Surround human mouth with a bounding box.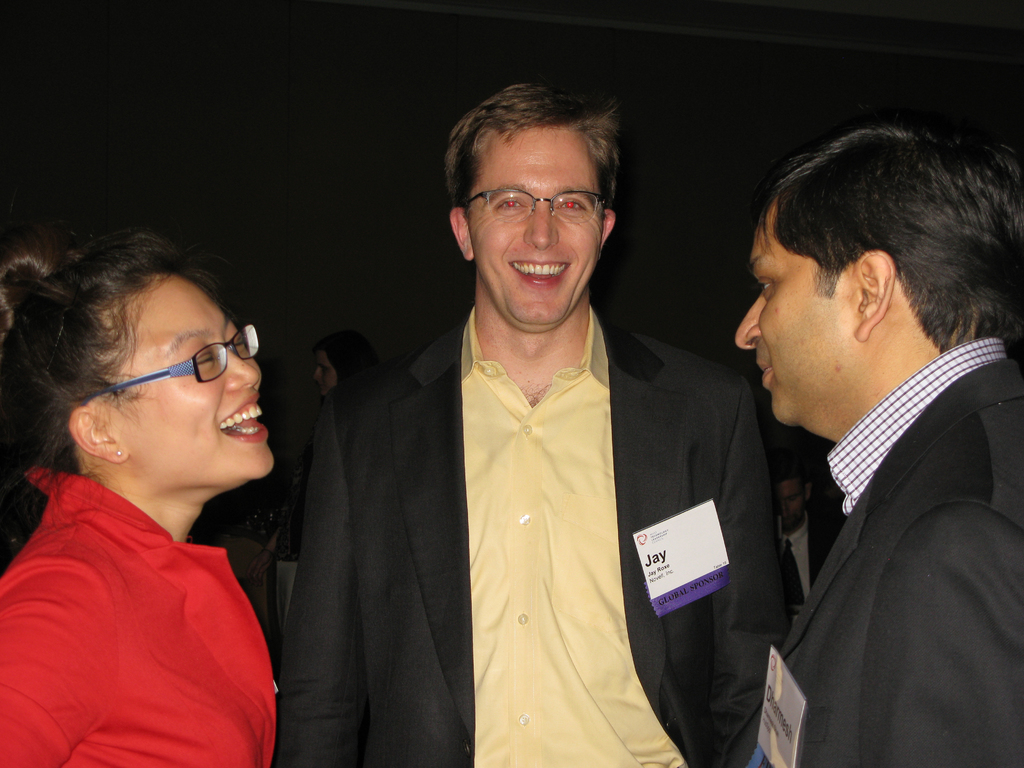
756, 355, 772, 394.
